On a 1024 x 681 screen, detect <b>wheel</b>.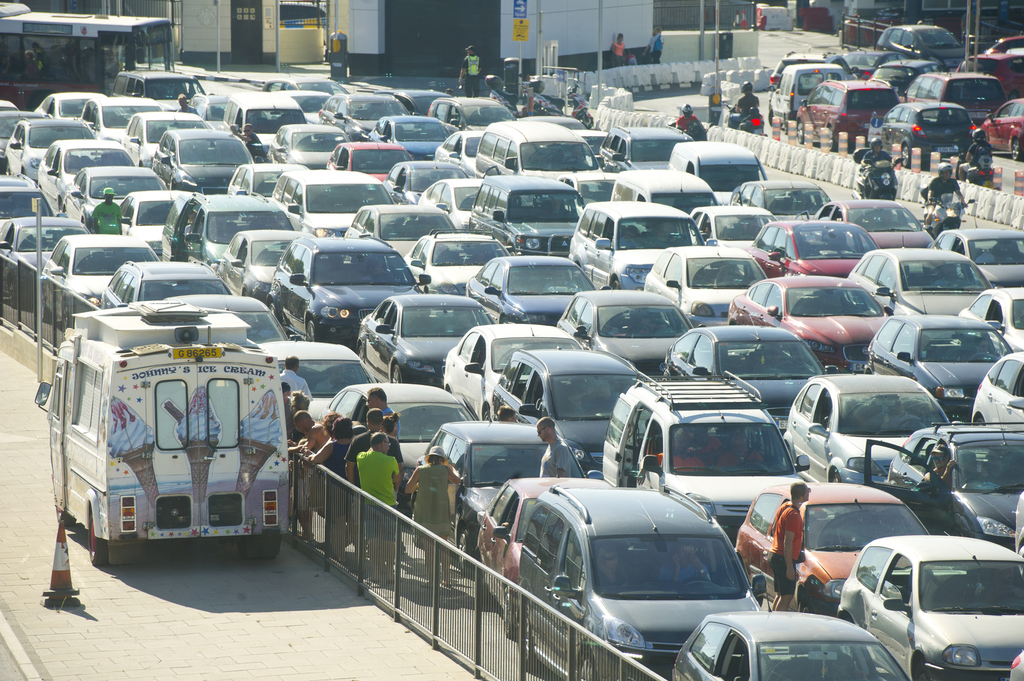
(4,160,11,175).
